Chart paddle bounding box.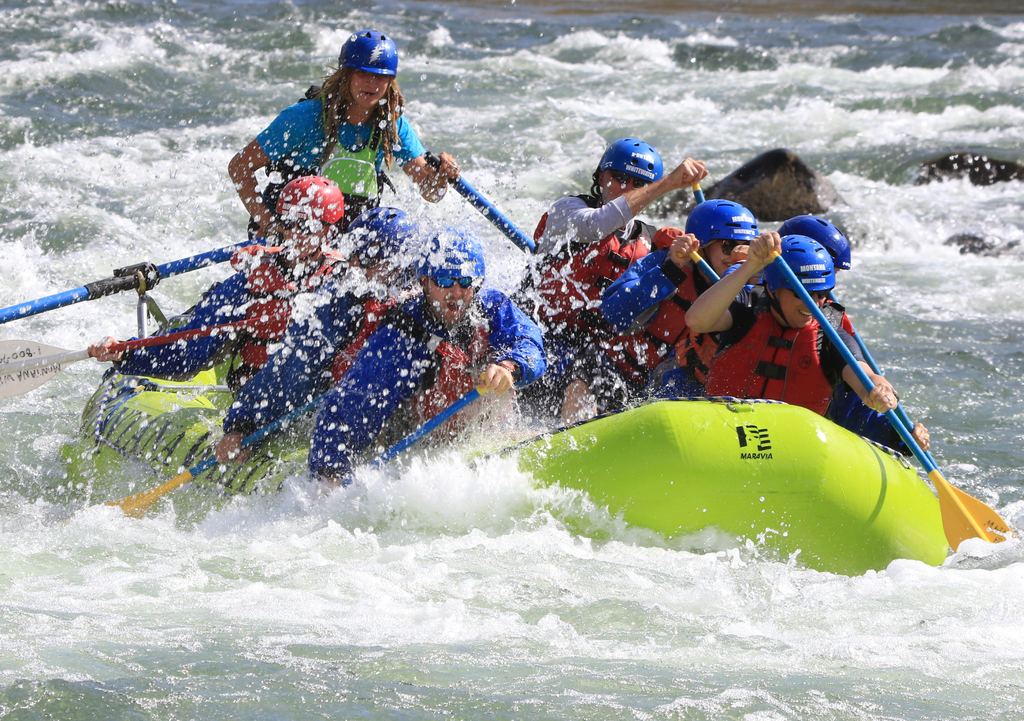
Charted: {"x1": 830, "y1": 291, "x2": 944, "y2": 474}.
